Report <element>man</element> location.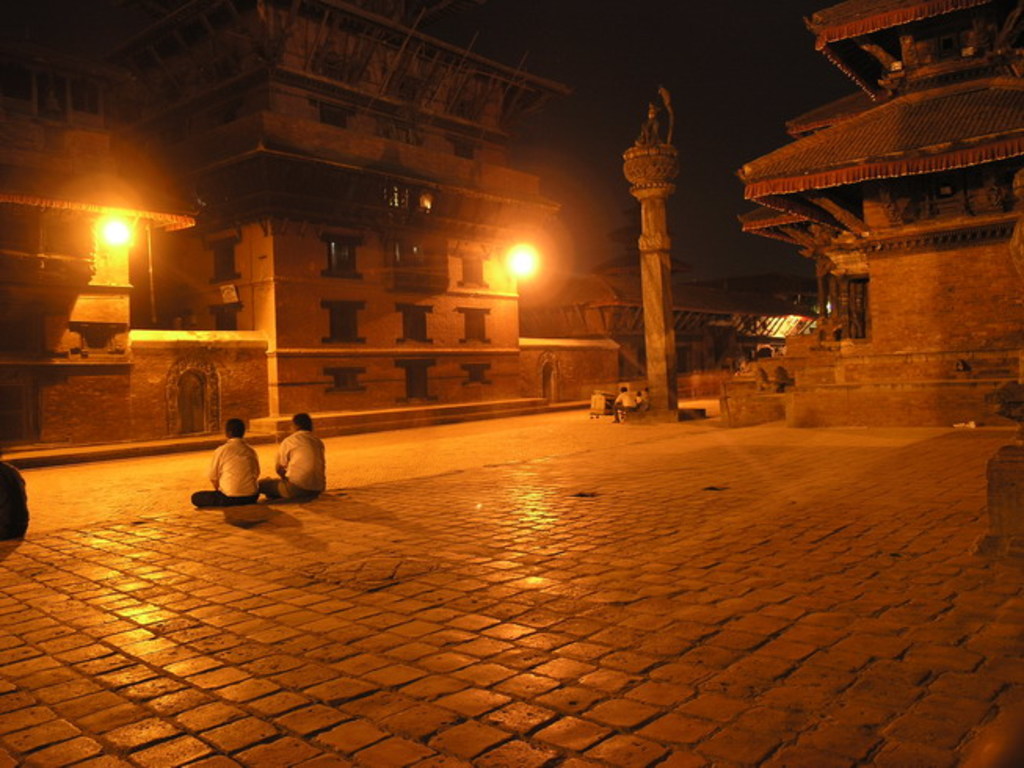
Report: bbox(196, 425, 268, 513).
